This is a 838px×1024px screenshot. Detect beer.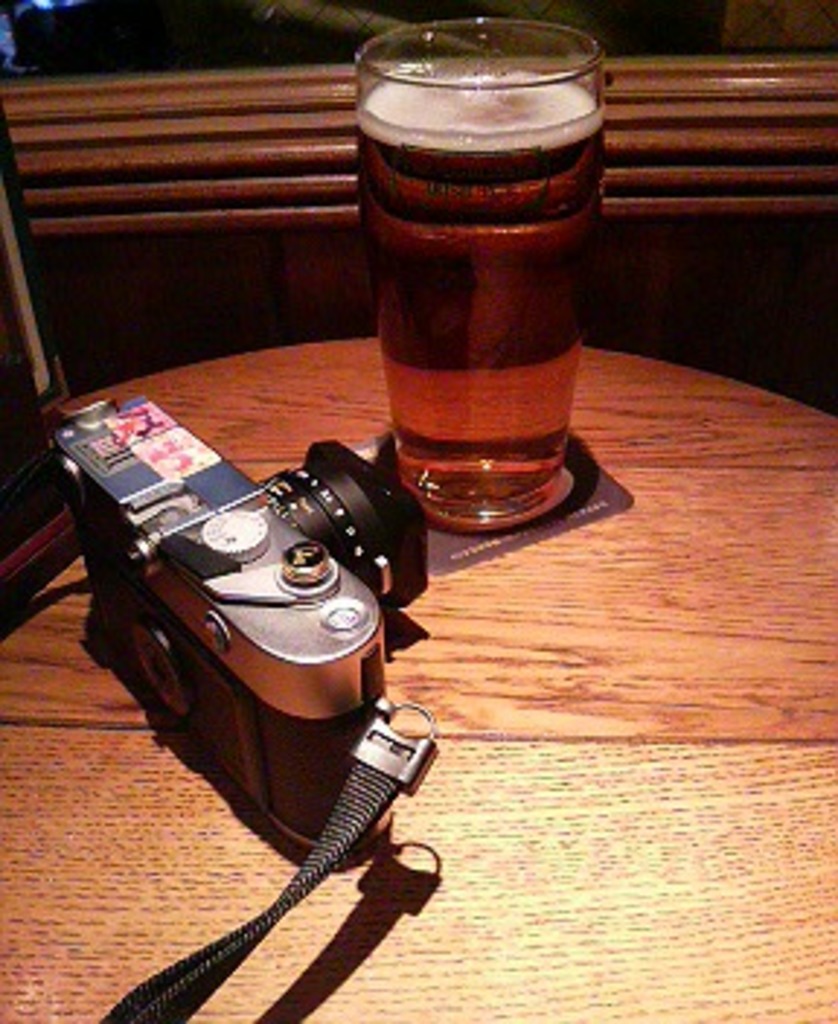
(364, 55, 599, 512).
